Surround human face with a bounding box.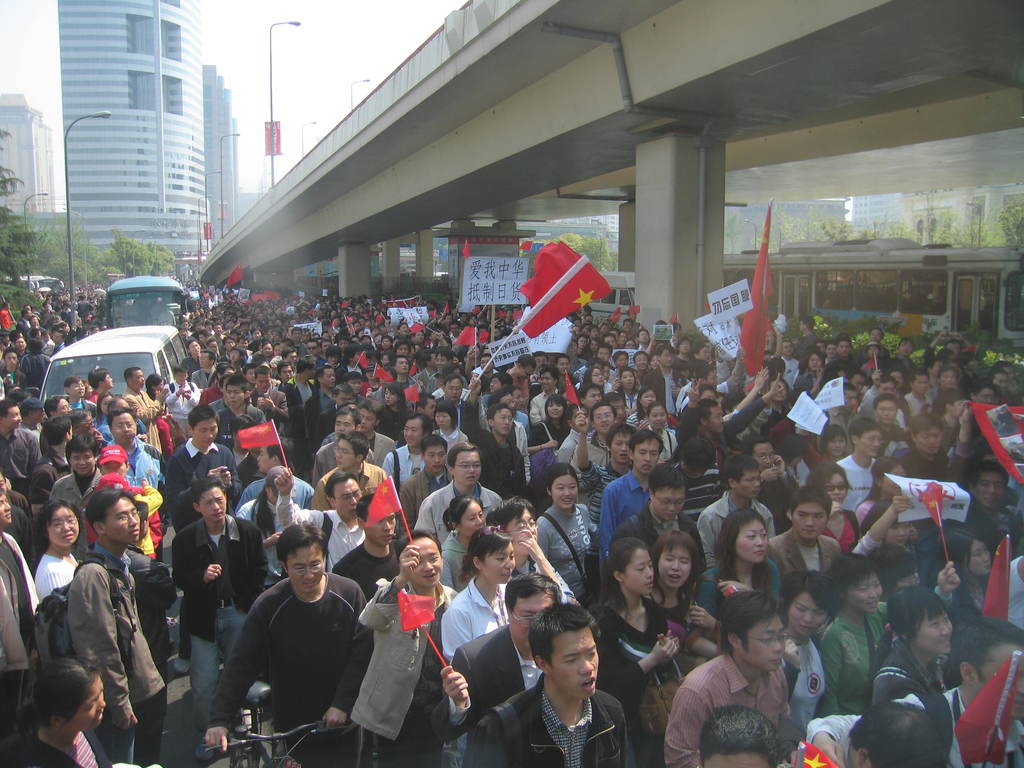
(68,451,91,475).
